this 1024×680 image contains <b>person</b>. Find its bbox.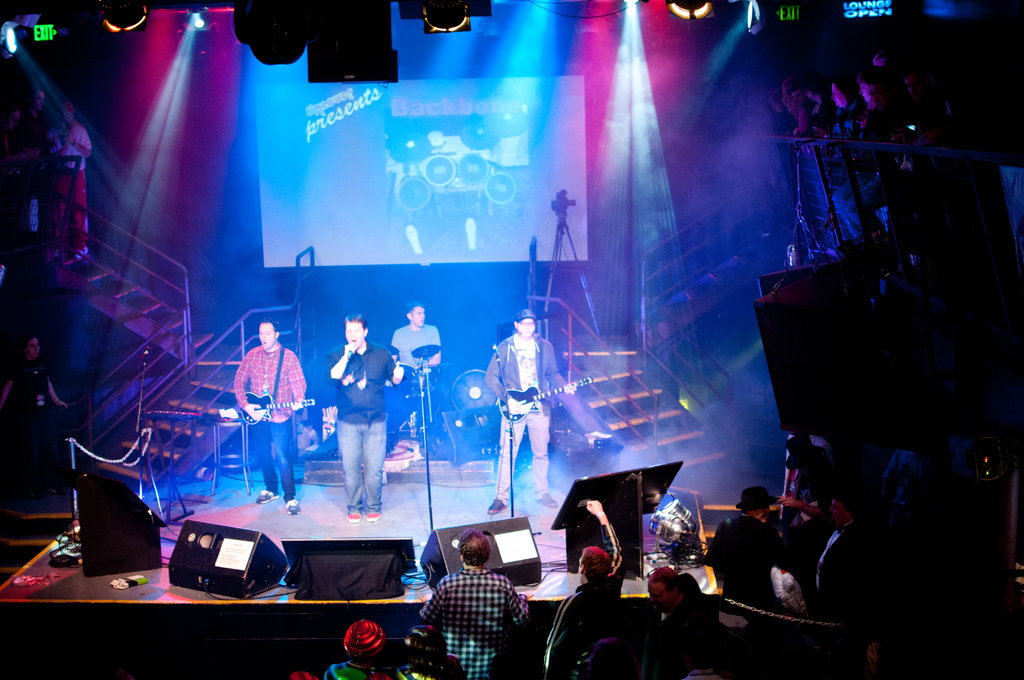
330/319/406/521.
